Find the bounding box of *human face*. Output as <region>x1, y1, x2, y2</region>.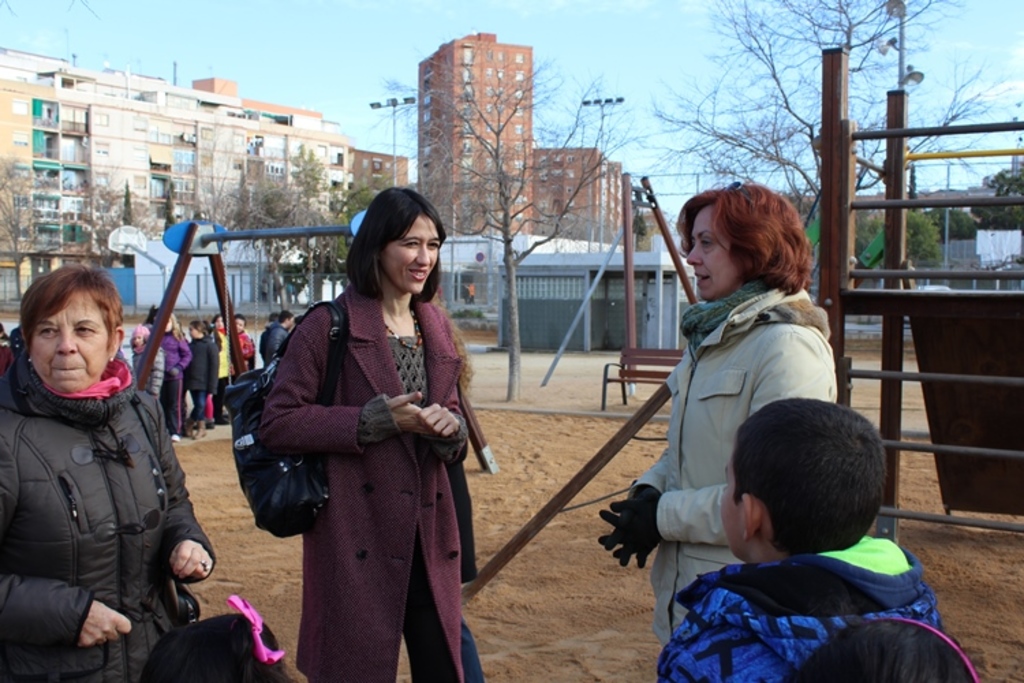
<region>684, 201, 743, 305</region>.
